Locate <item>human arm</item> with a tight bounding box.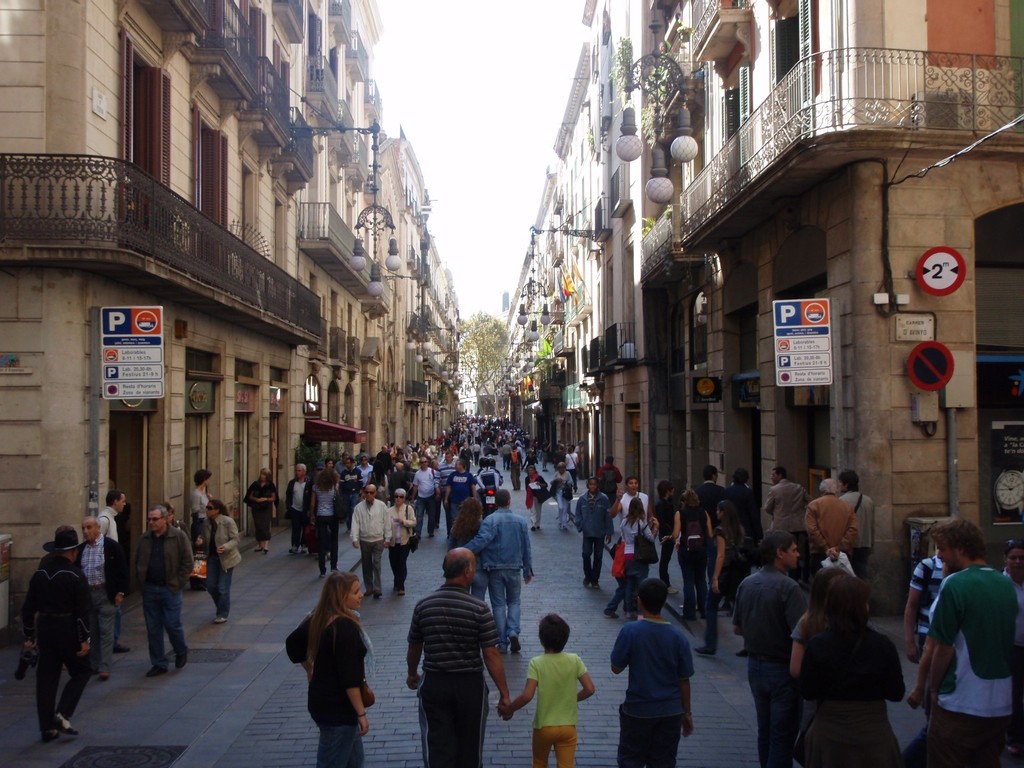
locate(621, 523, 627, 540).
